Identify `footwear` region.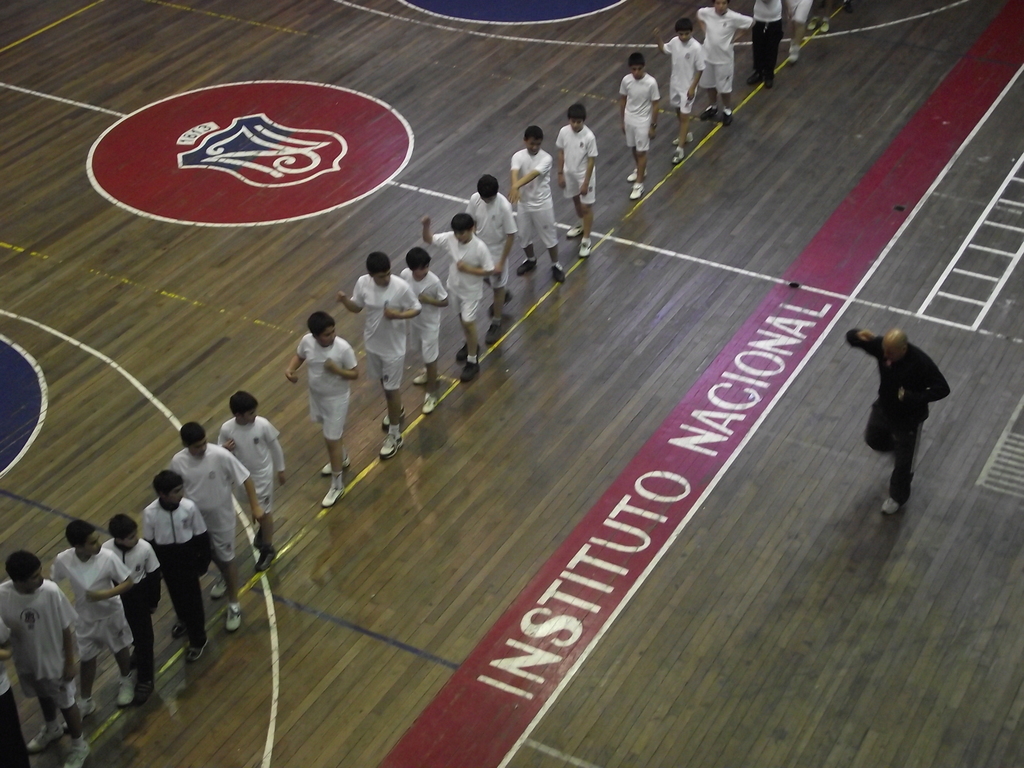
Region: (68,745,90,767).
